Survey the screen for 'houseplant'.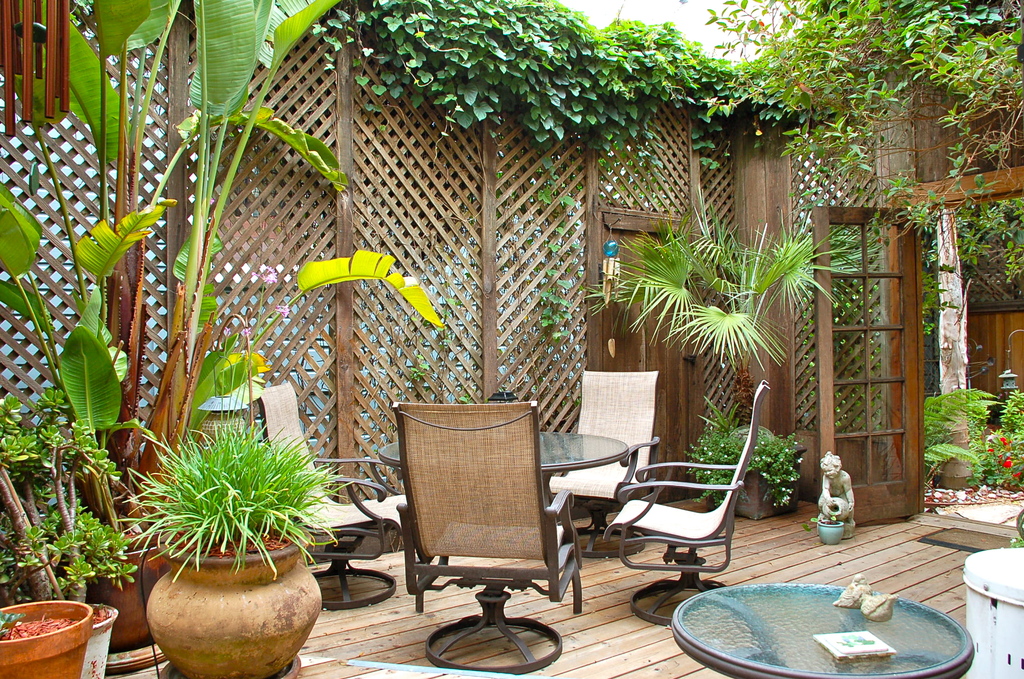
Survey found: Rect(4, 601, 113, 678).
